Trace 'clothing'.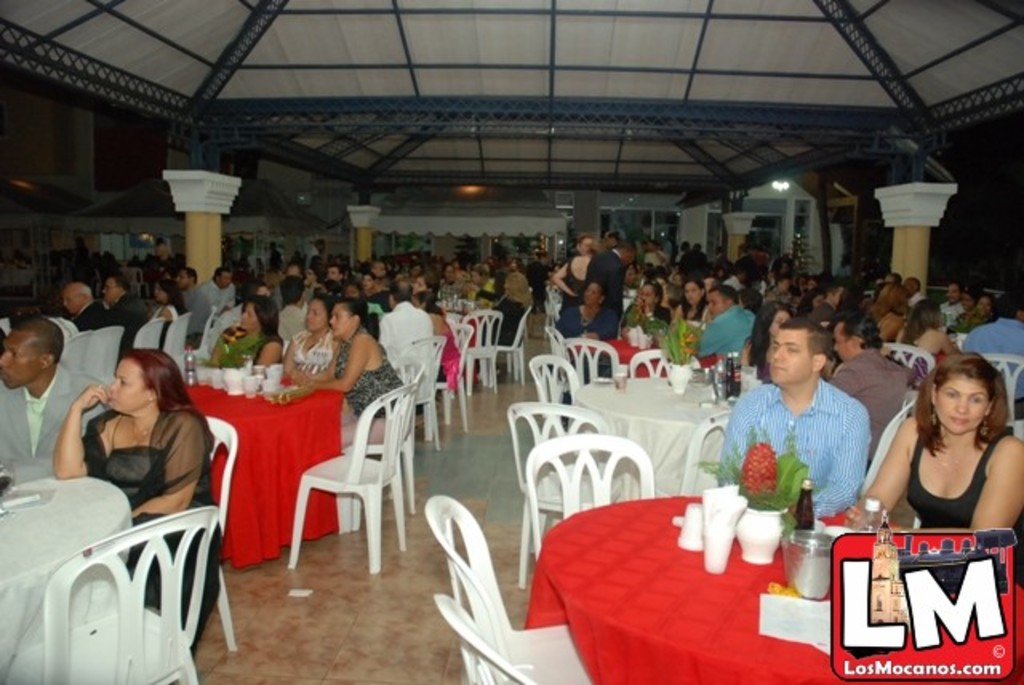
Traced to 909:415:1022:583.
